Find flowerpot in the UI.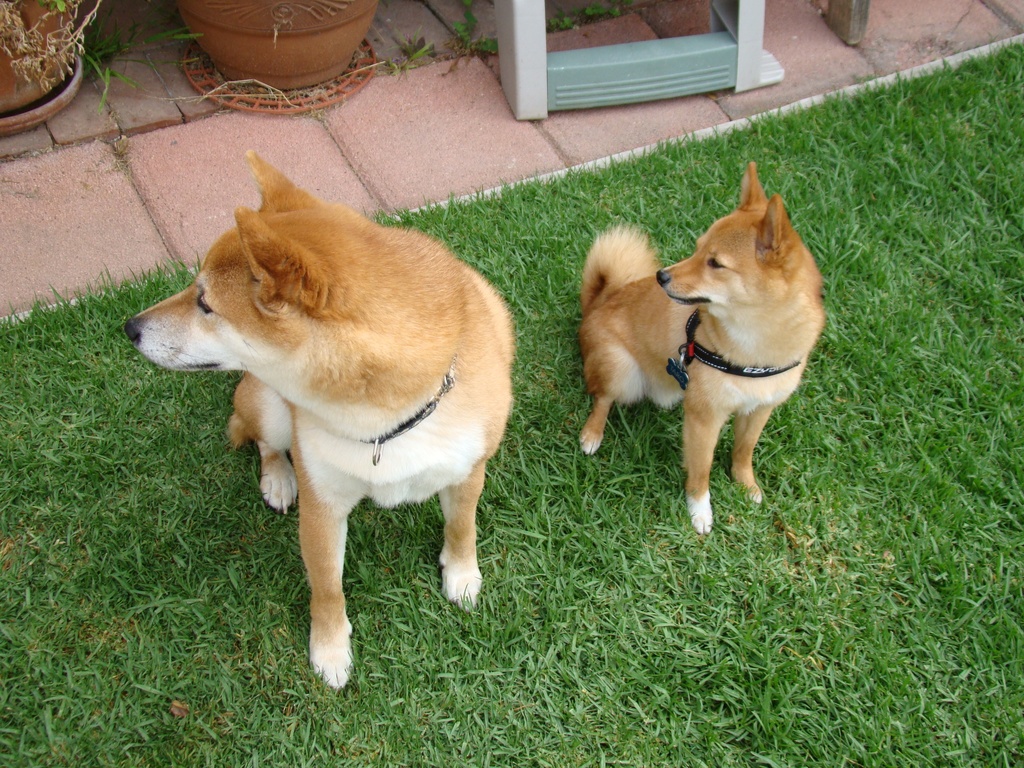
UI element at 174, 0, 382, 88.
